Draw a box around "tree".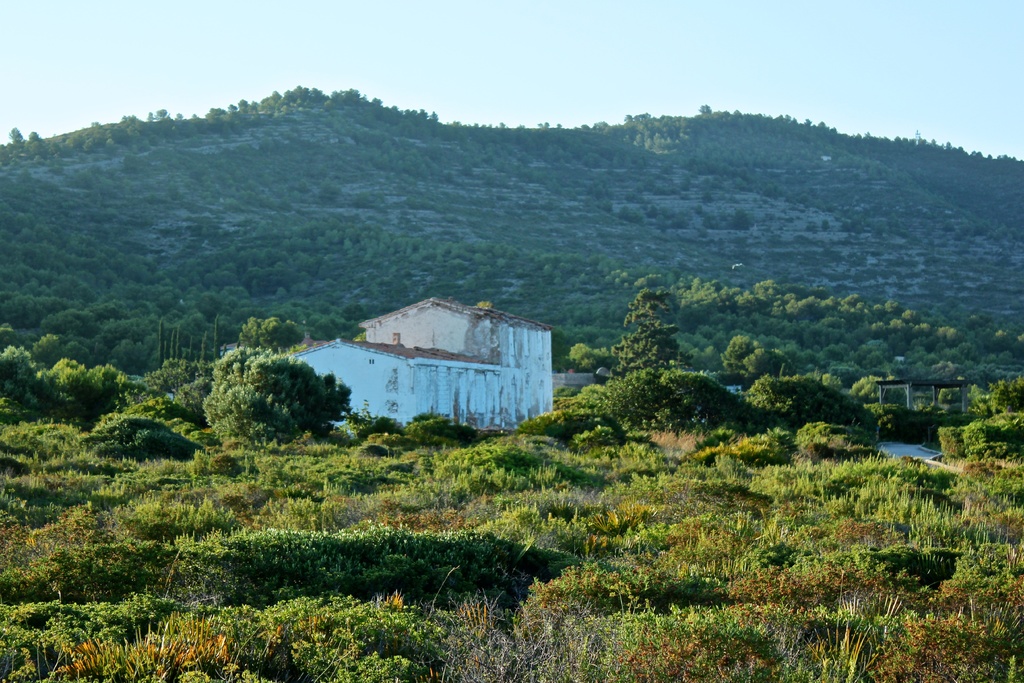
rect(241, 311, 309, 358).
